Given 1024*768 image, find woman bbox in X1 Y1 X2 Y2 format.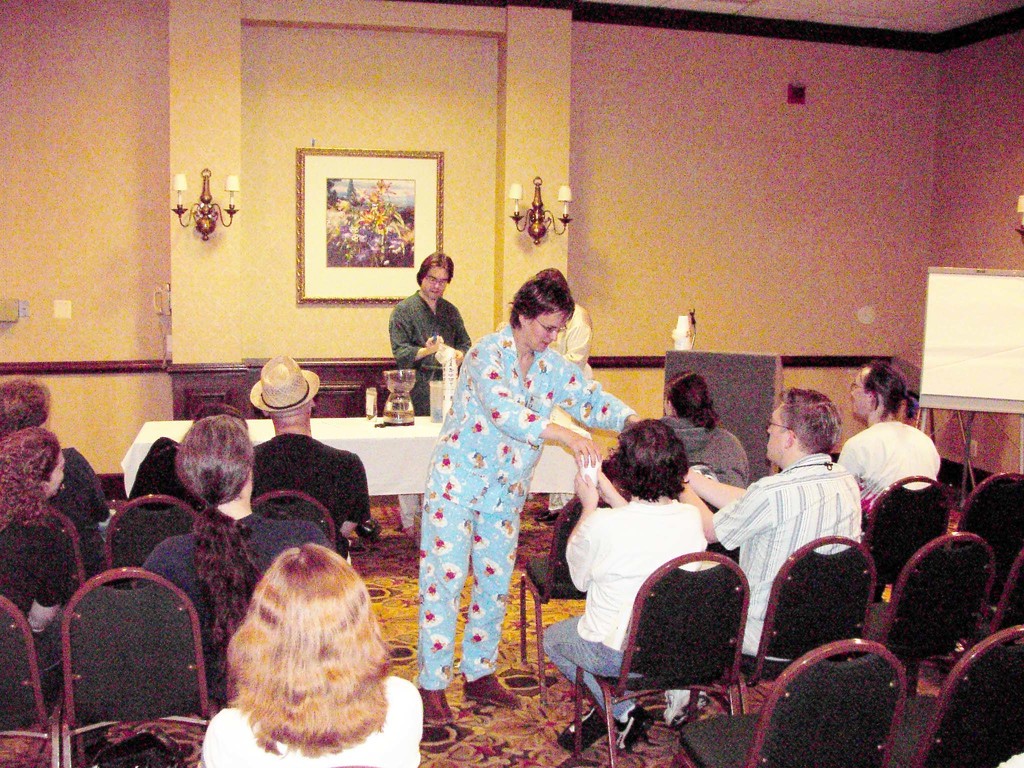
660 373 746 490.
